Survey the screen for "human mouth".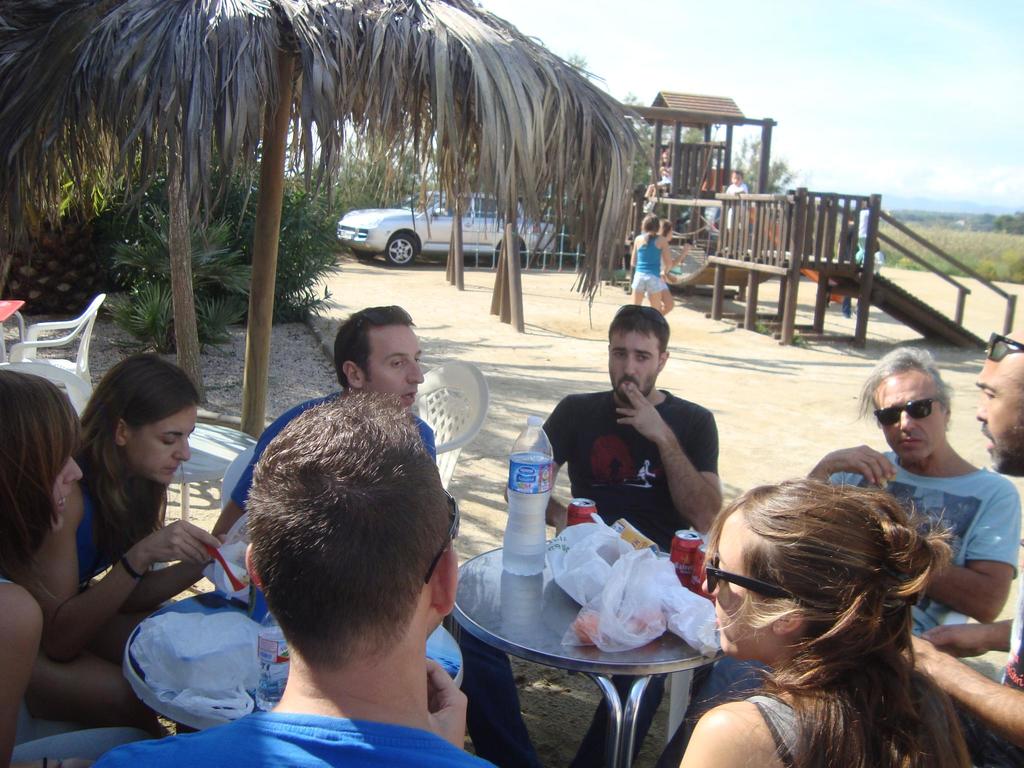
Survey found: <bbox>897, 441, 925, 452</bbox>.
